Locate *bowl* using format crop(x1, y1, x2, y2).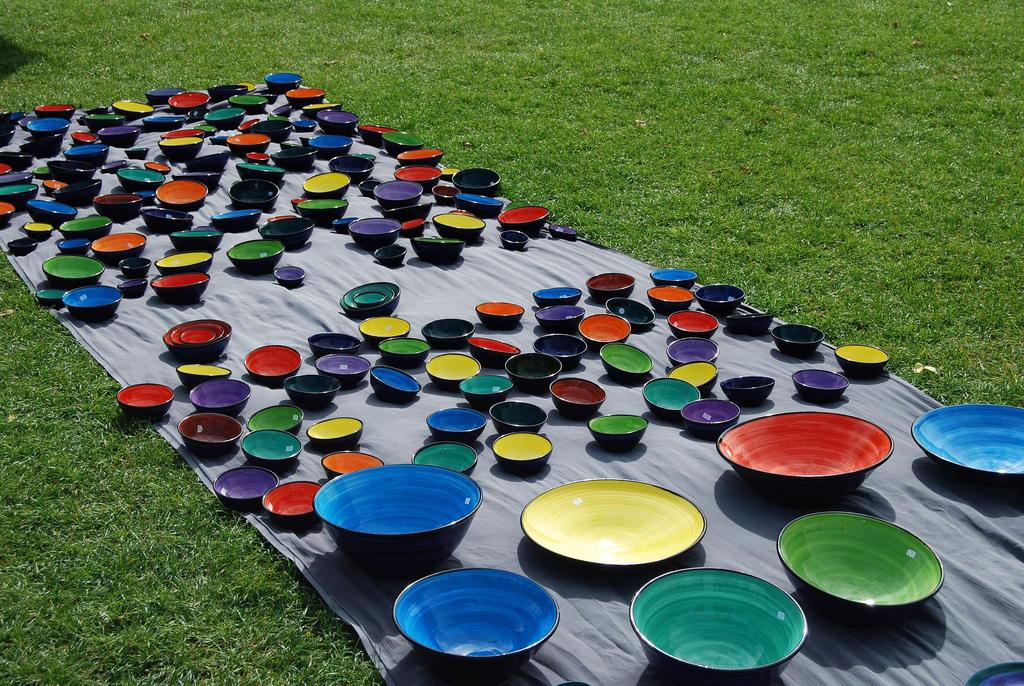
crop(355, 291, 386, 307).
